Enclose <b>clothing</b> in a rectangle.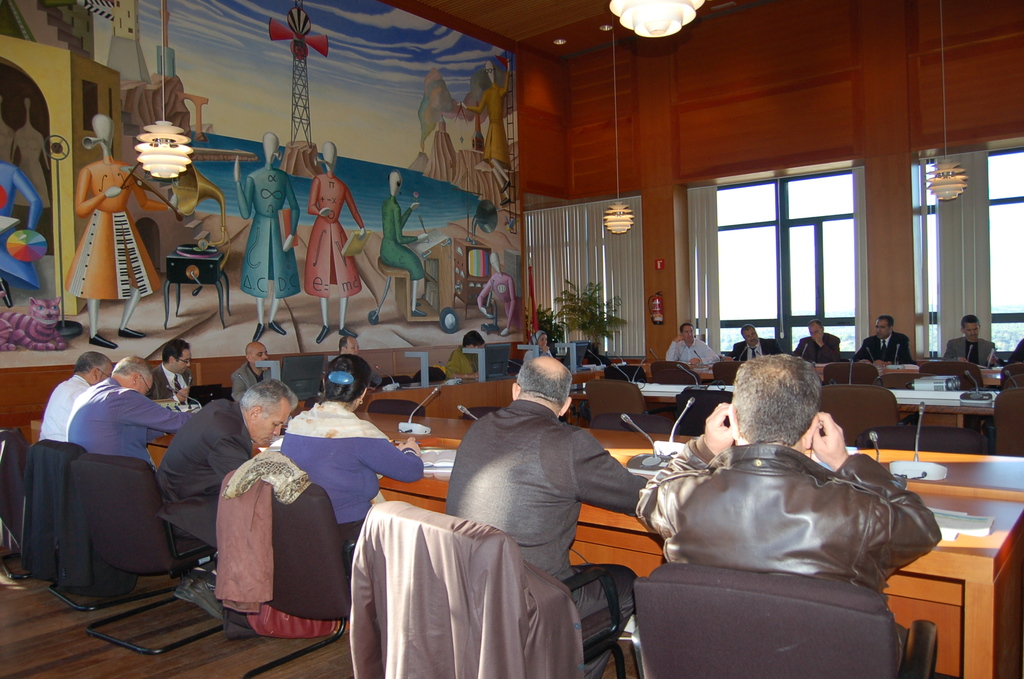
box=[45, 368, 93, 441].
